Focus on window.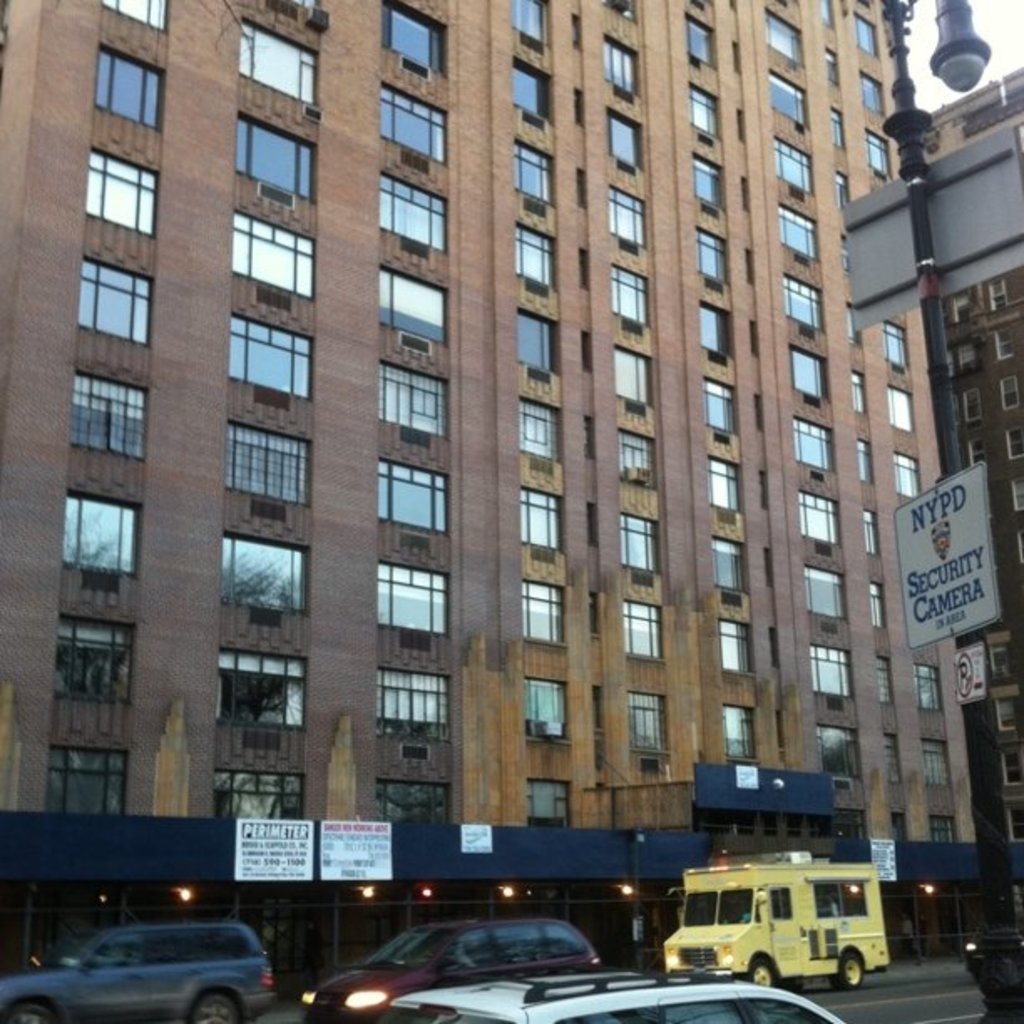
Focused at [862, 64, 890, 117].
